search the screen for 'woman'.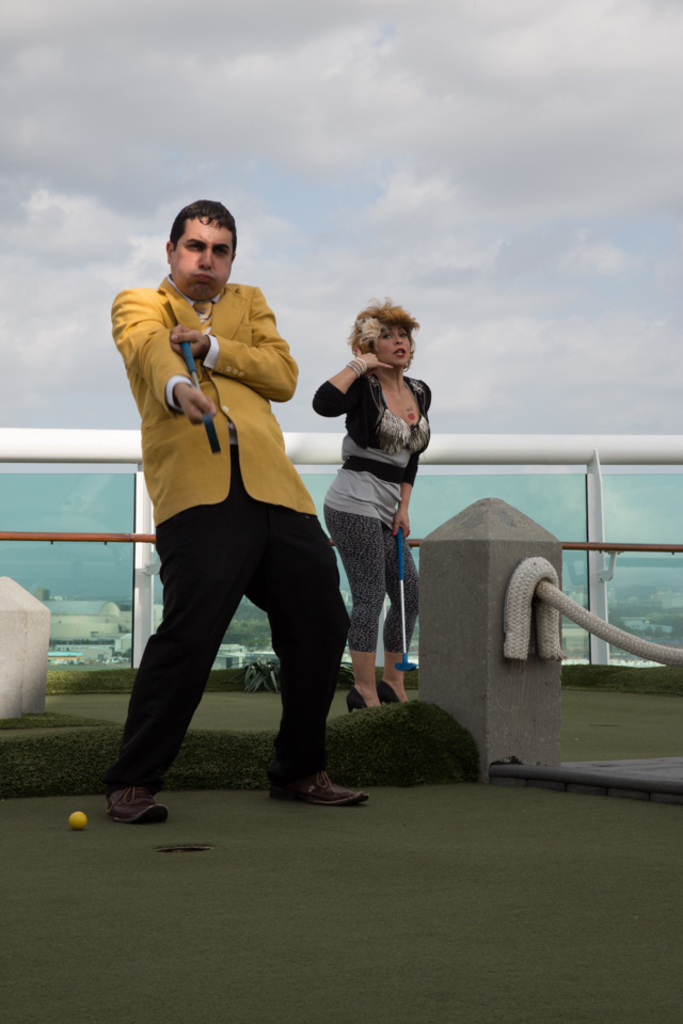
Found at {"left": 303, "top": 300, "right": 436, "bottom": 752}.
